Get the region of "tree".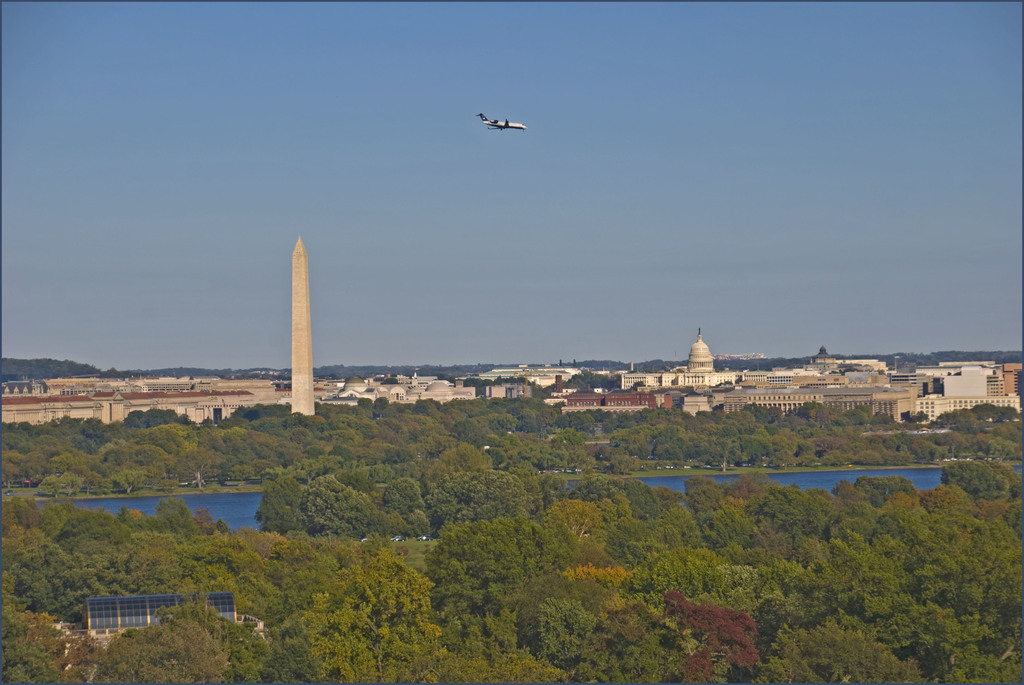
detection(97, 619, 228, 684).
